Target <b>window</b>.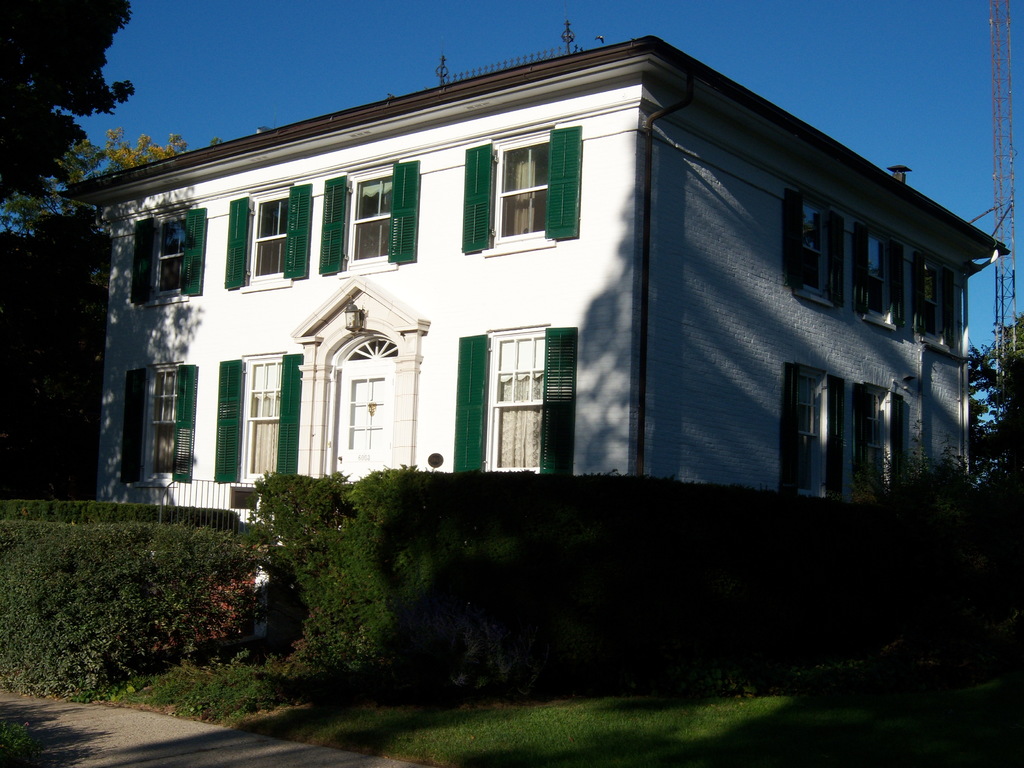
Target region: (left=446, top=323, right=575, bottom=476).
